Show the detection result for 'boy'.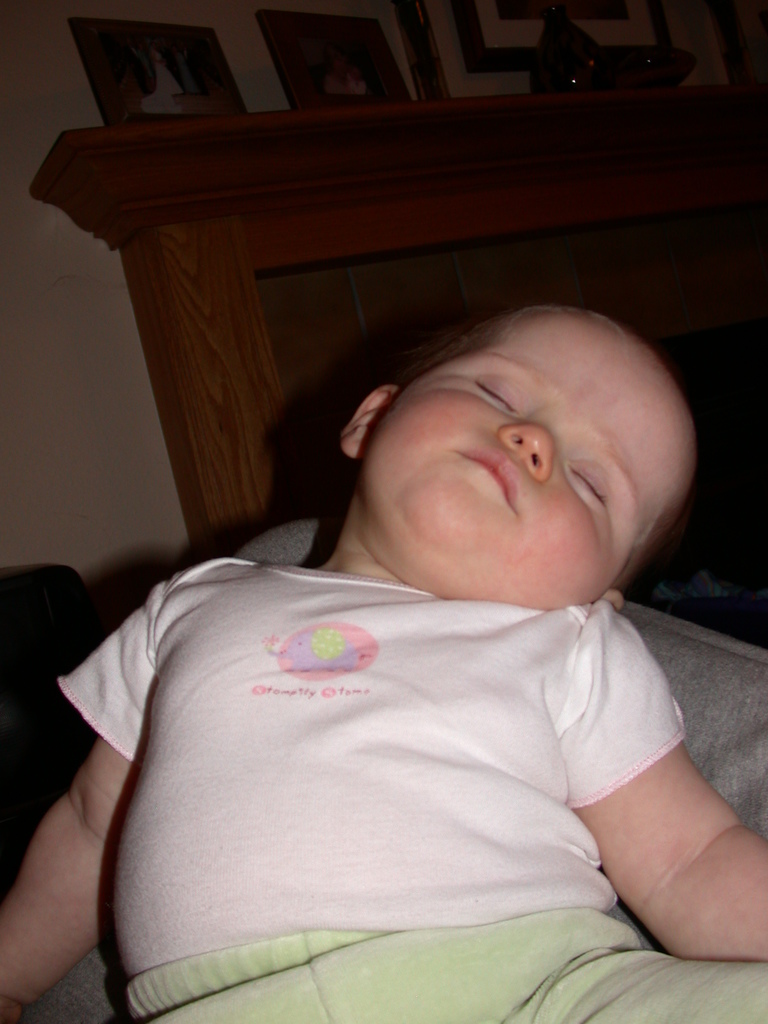
box(0, 304, 767, 1023).
